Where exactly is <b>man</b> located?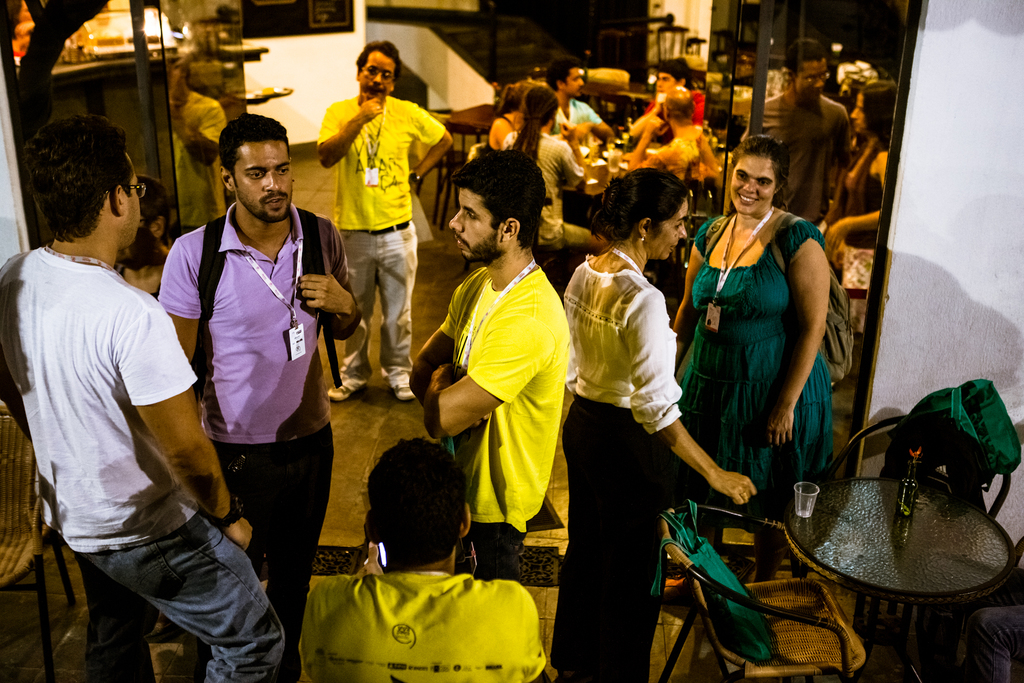
Its bounding box is bbox=(626, 86, 703, 173).
